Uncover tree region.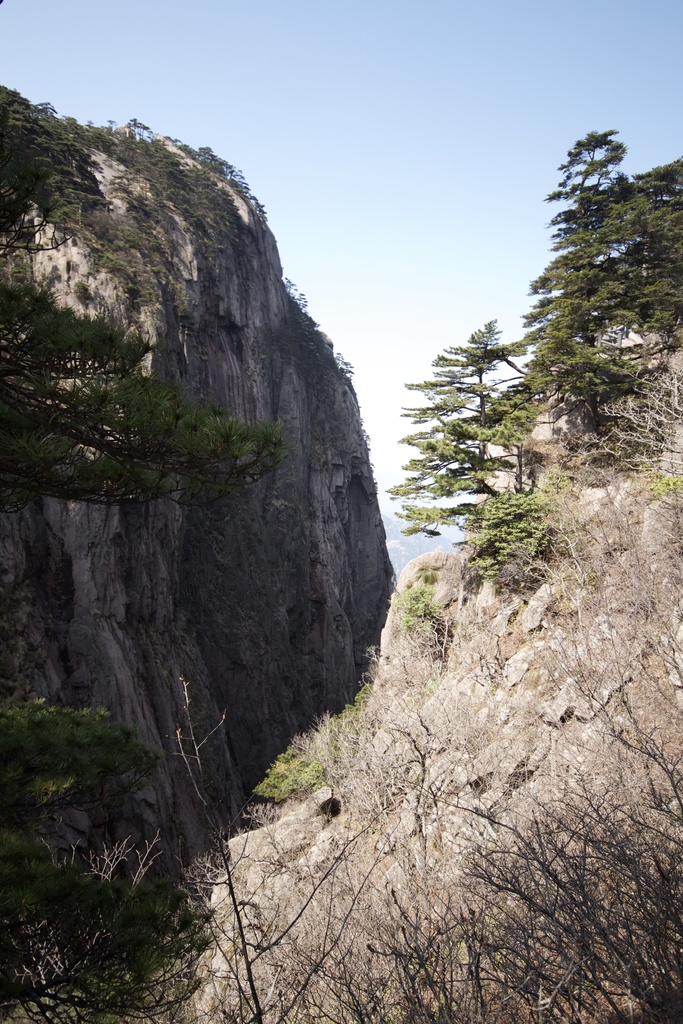
Uncovered: x1=502 y1=127 x2=682 y2=454.
